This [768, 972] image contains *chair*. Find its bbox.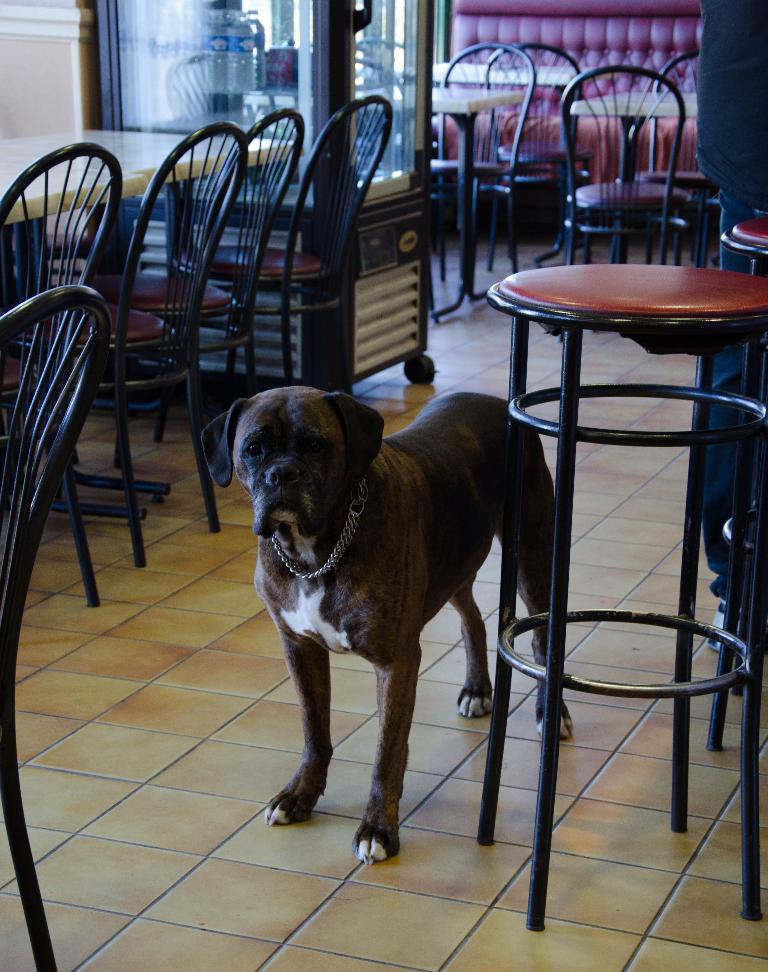
(652,52,725,270).
